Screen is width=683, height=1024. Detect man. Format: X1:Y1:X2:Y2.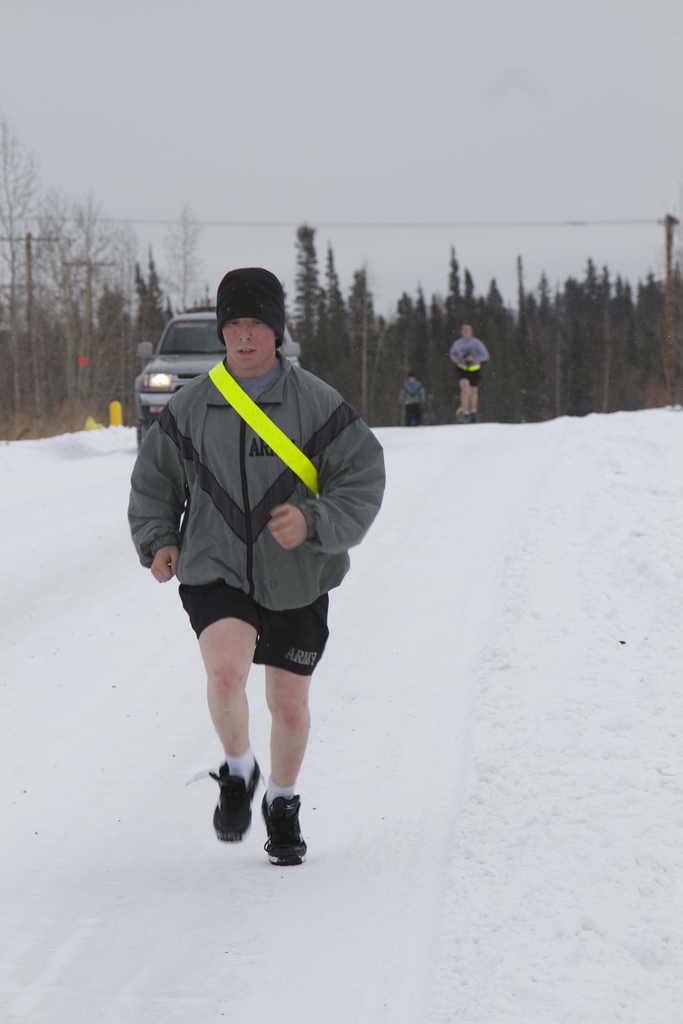
126:260:387:883.
